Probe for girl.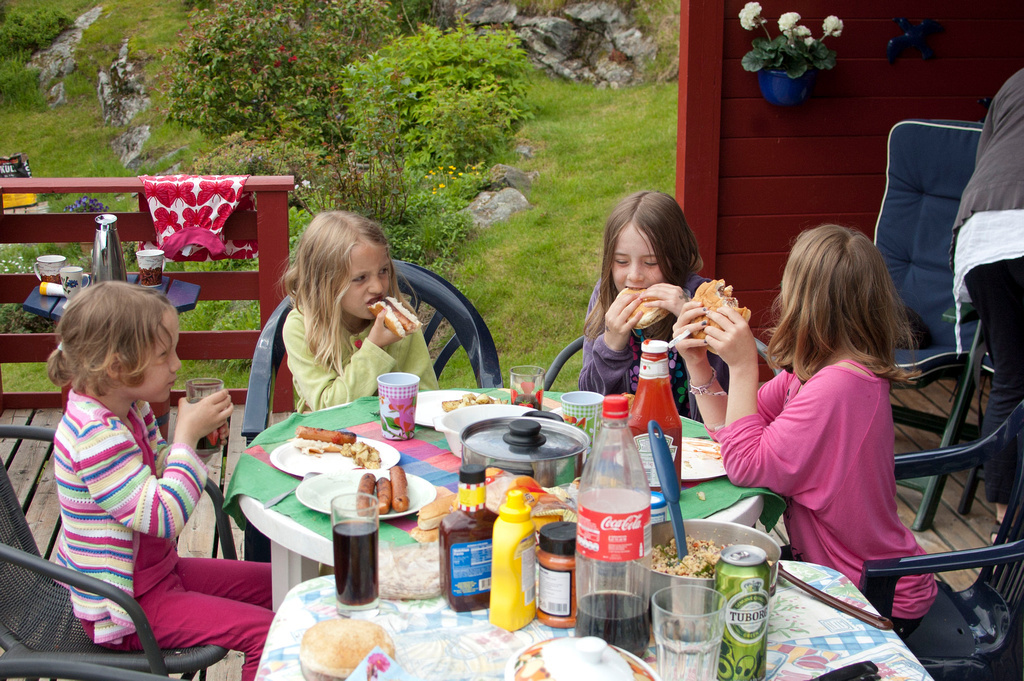
Probe result: <bbox>281, 210, 442, 413</bbox>.
